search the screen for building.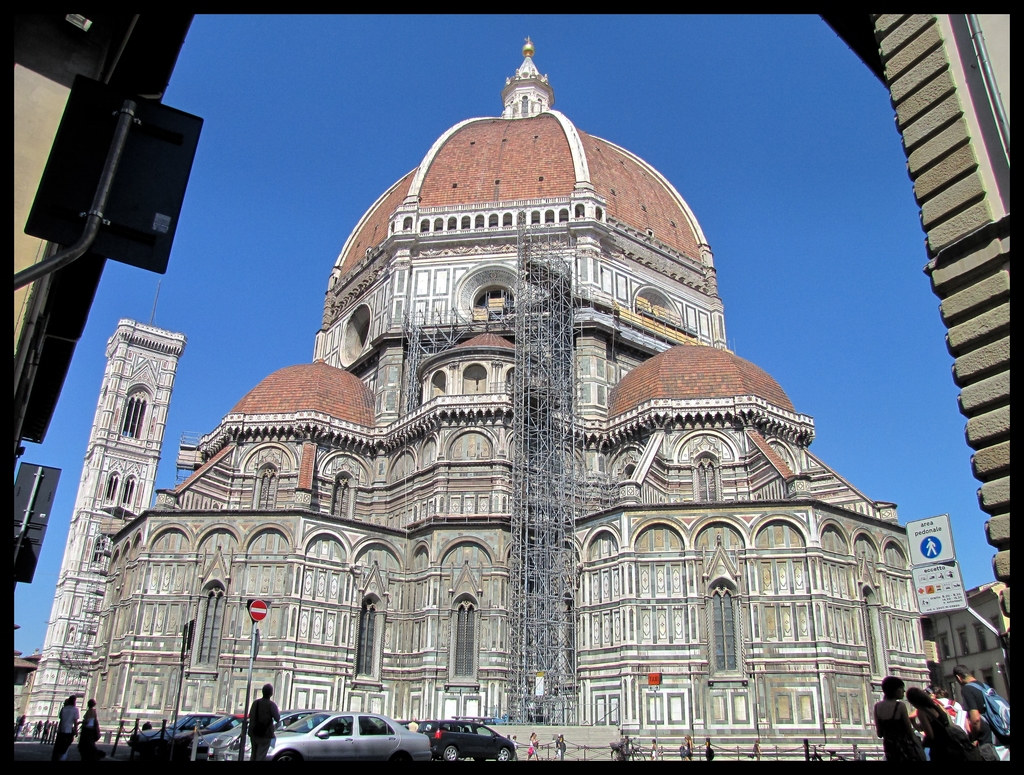
Found at box=[14, 38, 929, 753].
